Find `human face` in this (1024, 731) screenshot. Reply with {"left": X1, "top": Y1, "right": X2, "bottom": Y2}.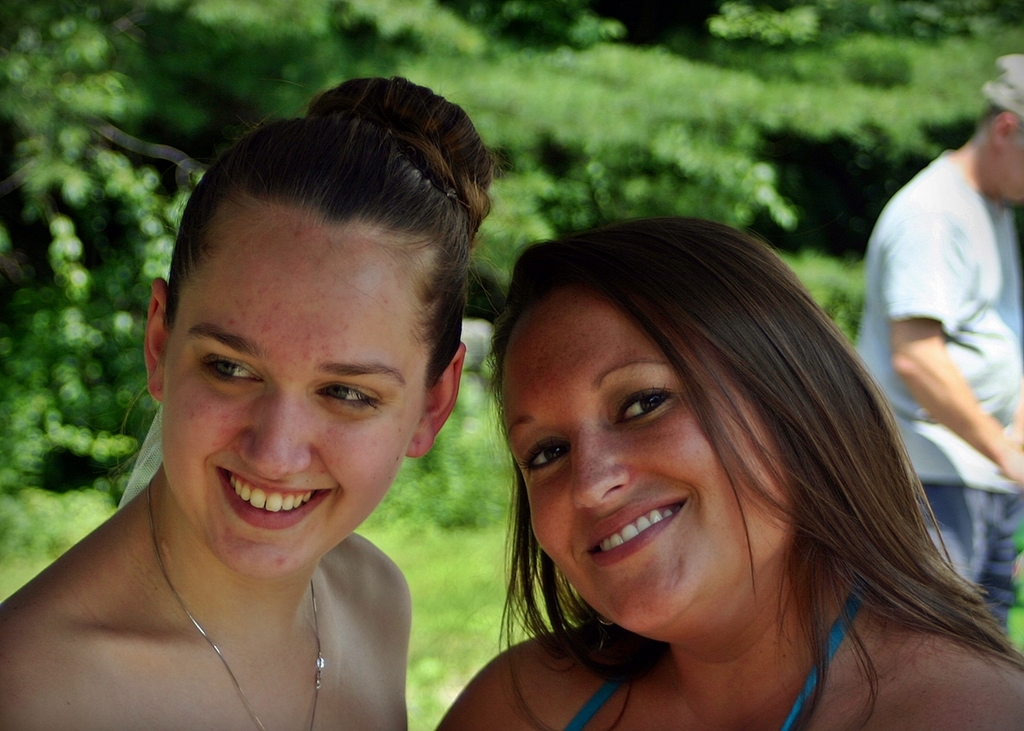
{"left": 164, "top": 204, "right": 412, "bottom": 571}.
